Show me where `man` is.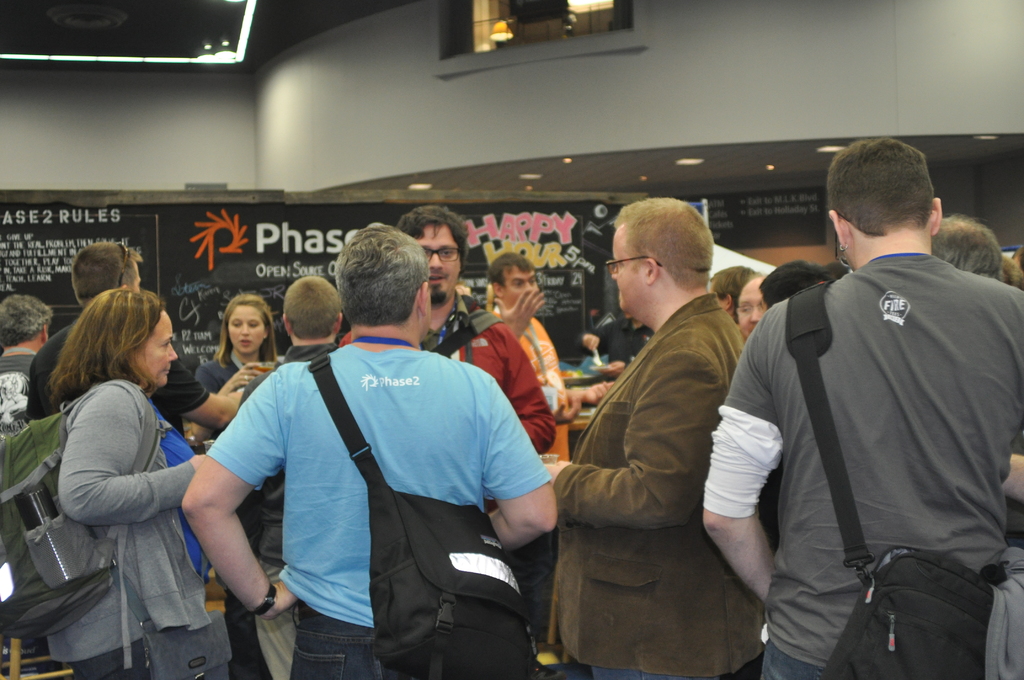
`man` is at [left=31, top=240, right=241, bottom=442].
